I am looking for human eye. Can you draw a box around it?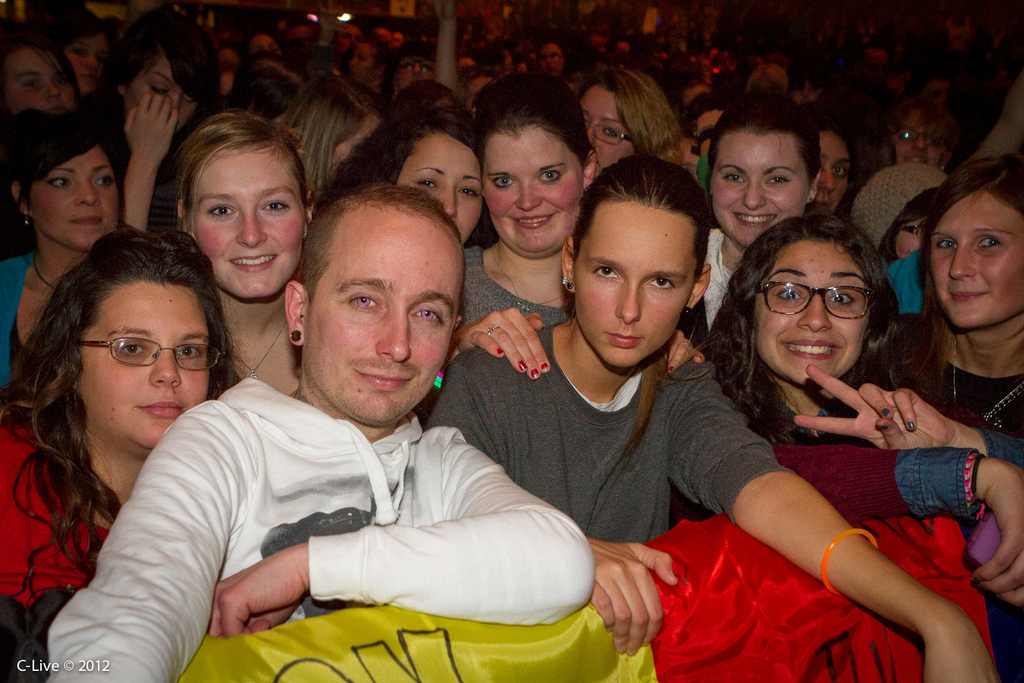
Sure, the bounding box is 95, 173, 115, 188.
